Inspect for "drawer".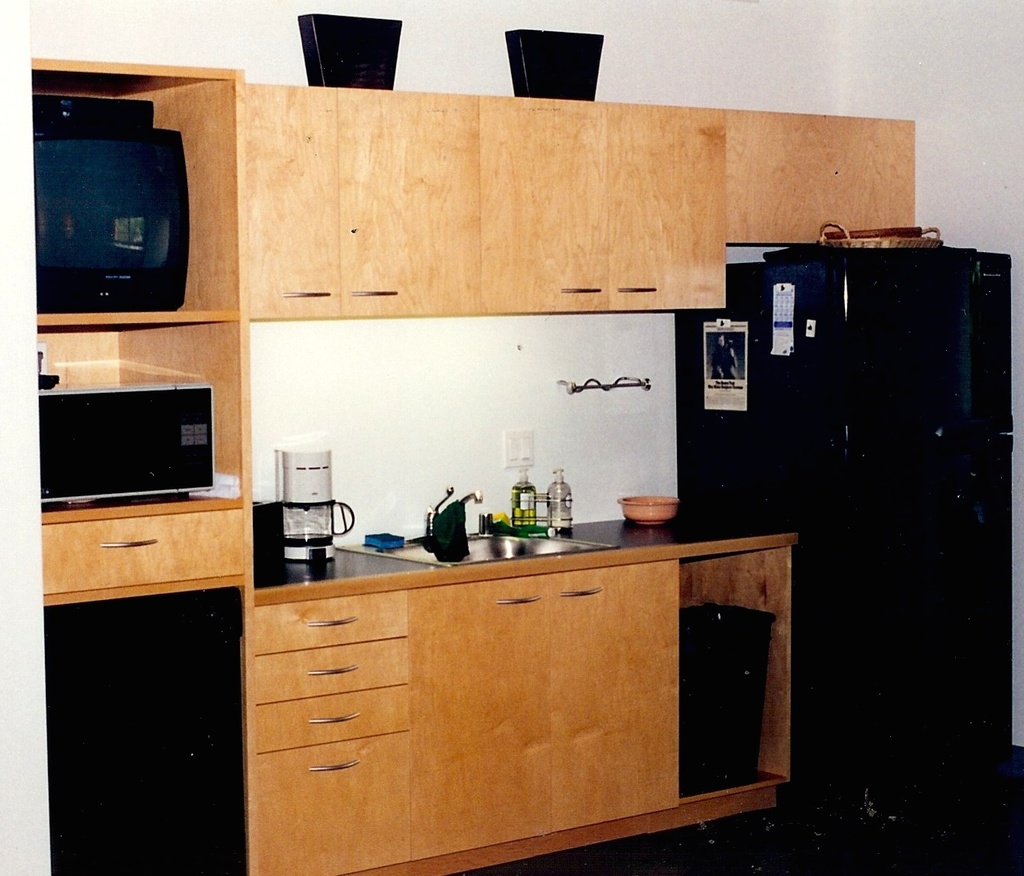
Inspection: region(35, 508, 244, 595).
